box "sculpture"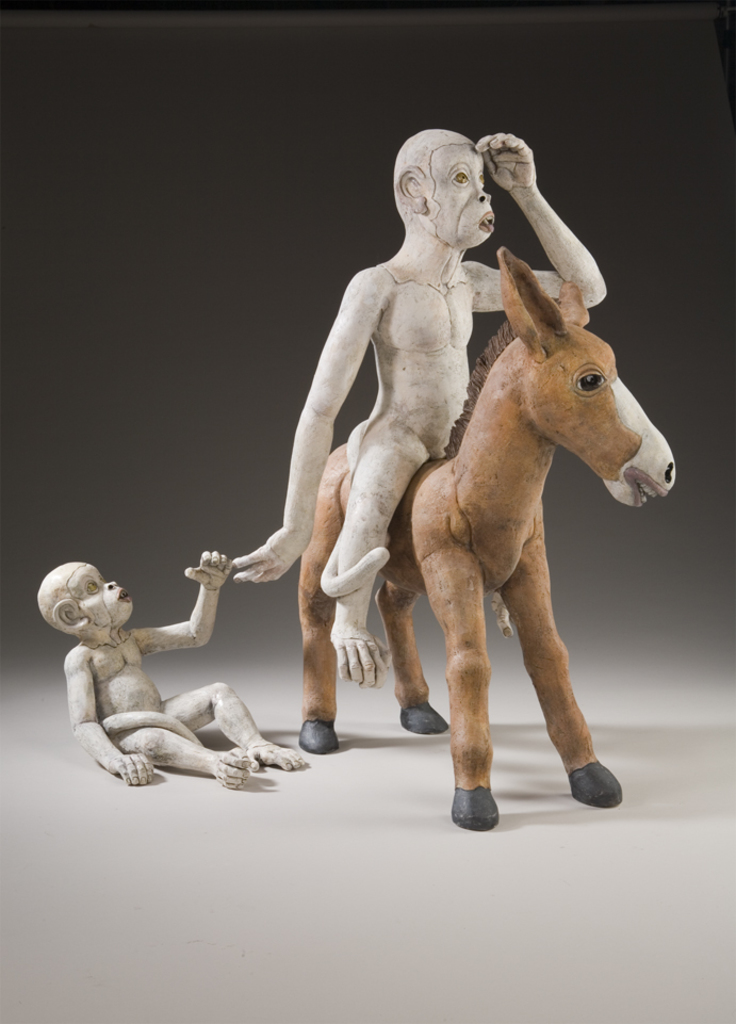
x1=46, y1=539, x2=324, y2=812
